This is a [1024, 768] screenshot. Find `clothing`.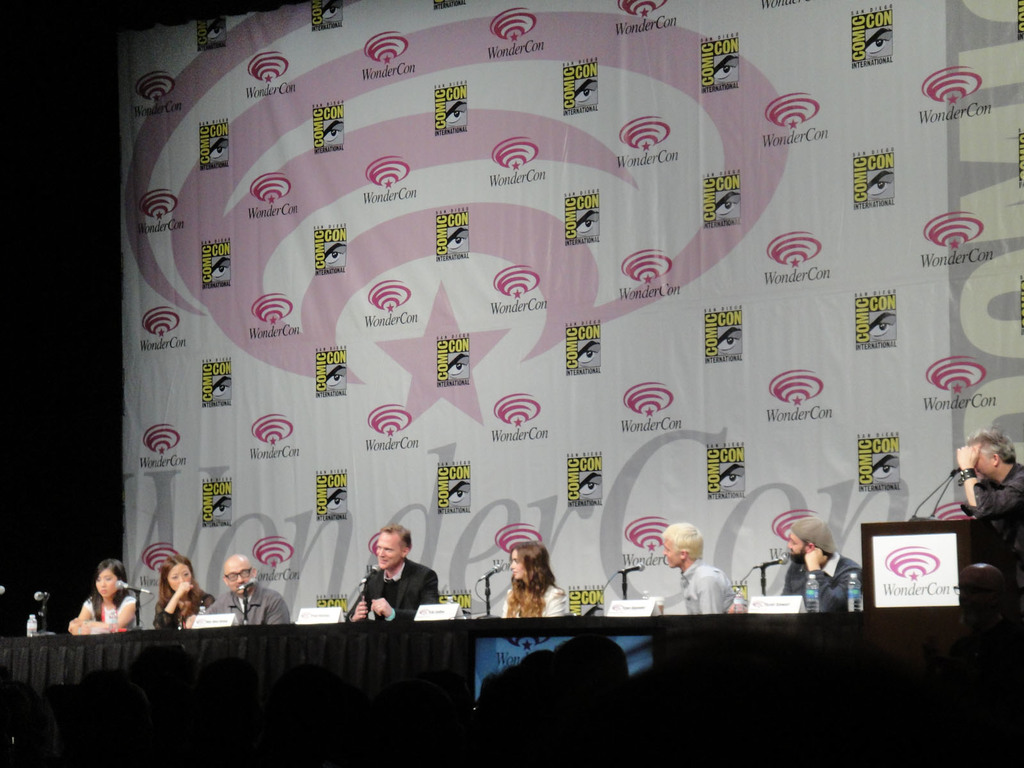
Bounding box: crop(202, 584, 294, 625).
